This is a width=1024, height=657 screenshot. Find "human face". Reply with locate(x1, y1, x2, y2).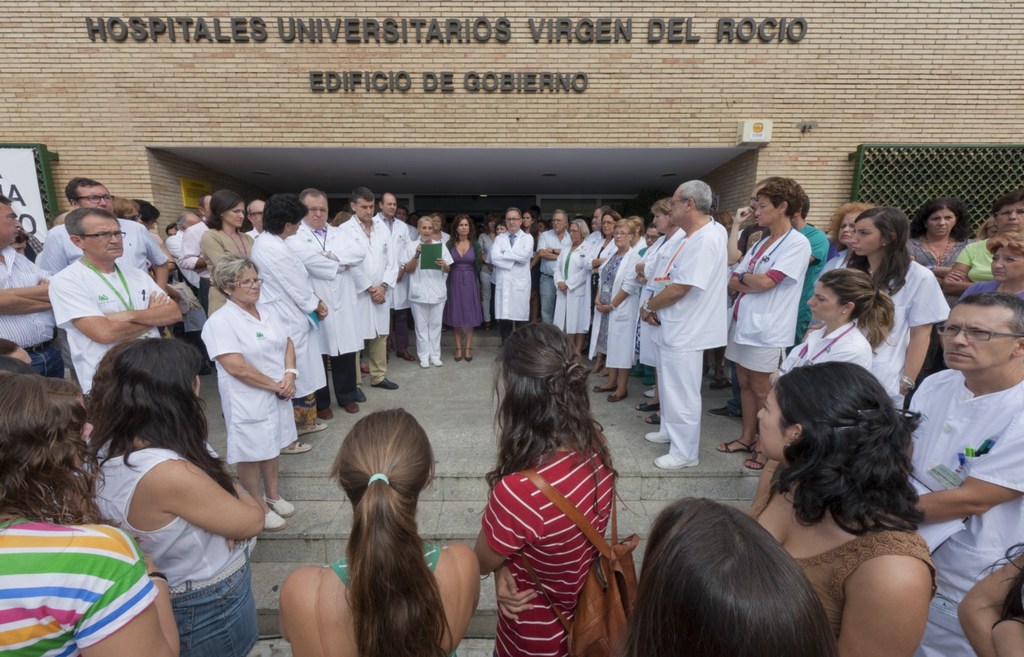
locate(77, 184, 113, 212).
